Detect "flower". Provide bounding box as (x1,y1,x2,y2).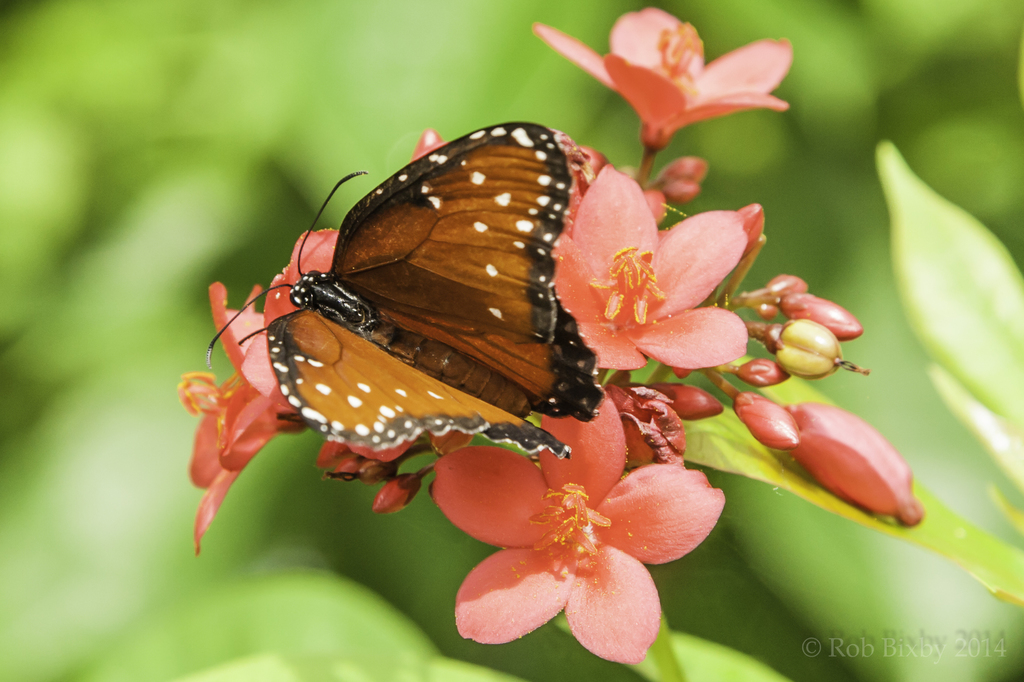
(438,424,712,649).
